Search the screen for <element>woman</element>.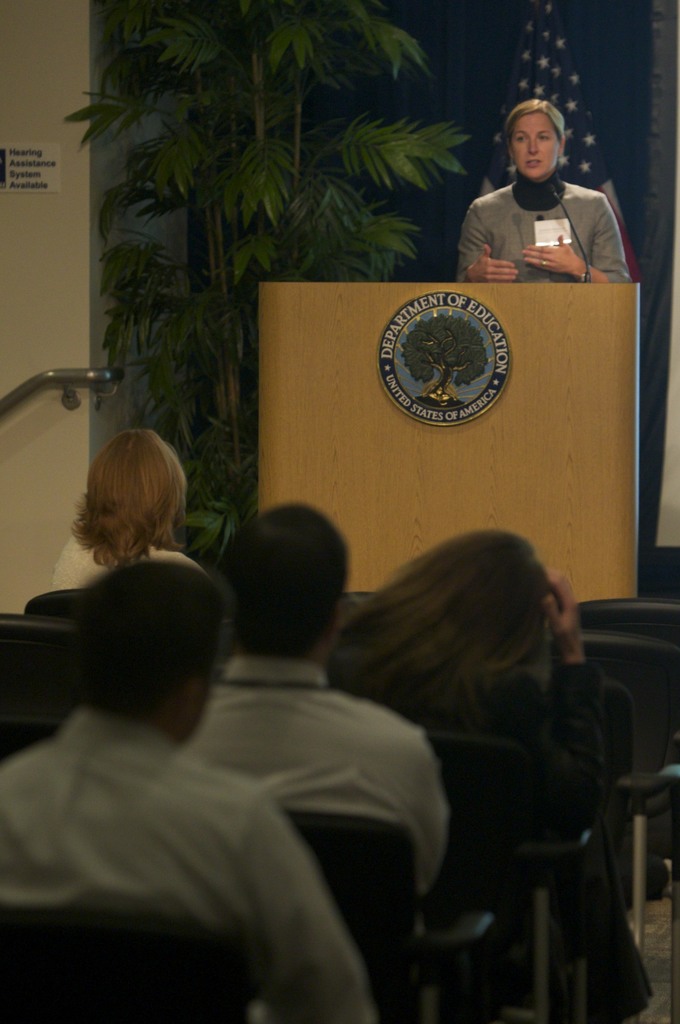
Found at region(460, 92, 622, 288).
